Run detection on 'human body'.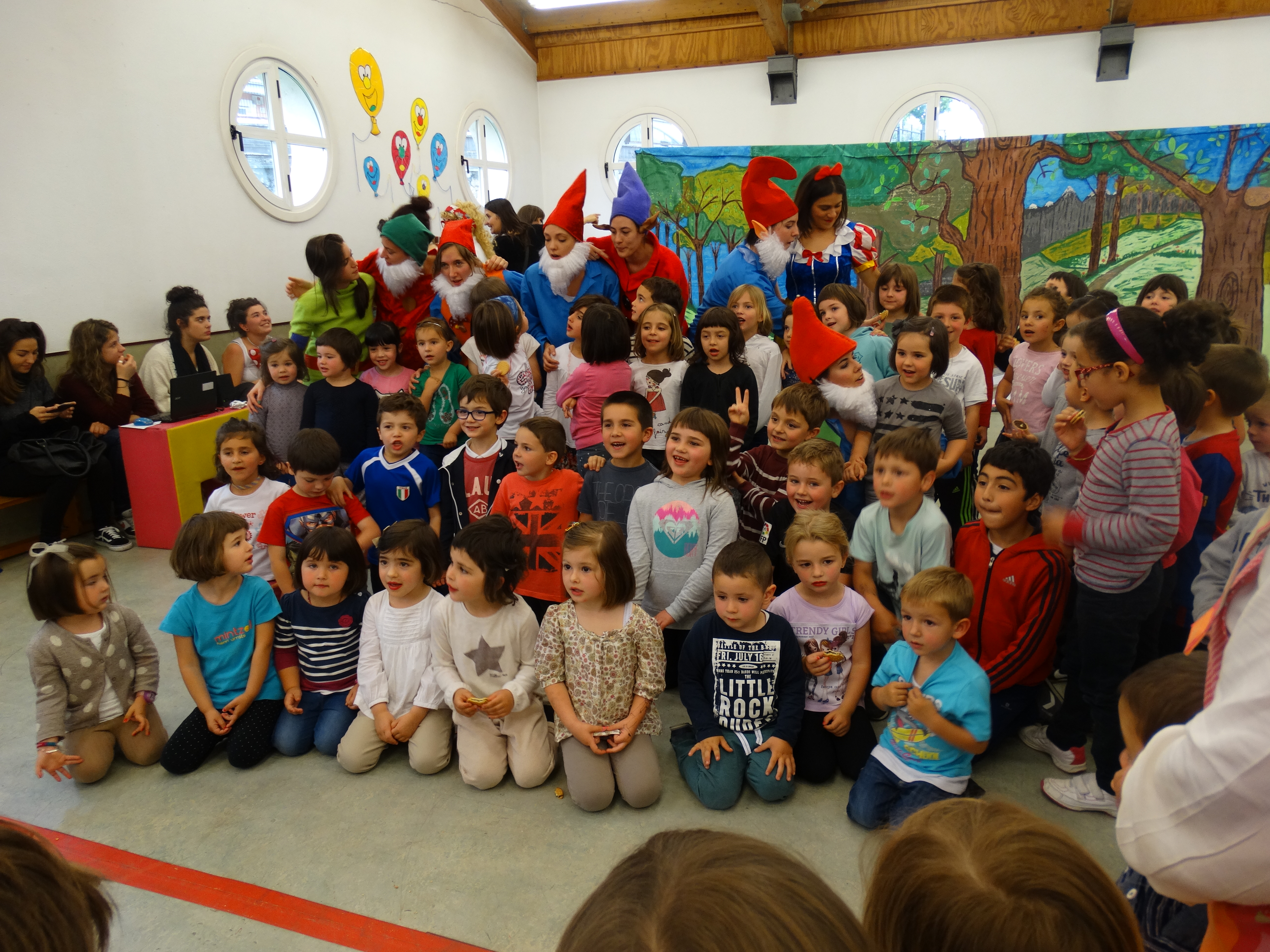
Result: (x1=208, y1=122, x2=234, y2=155).
